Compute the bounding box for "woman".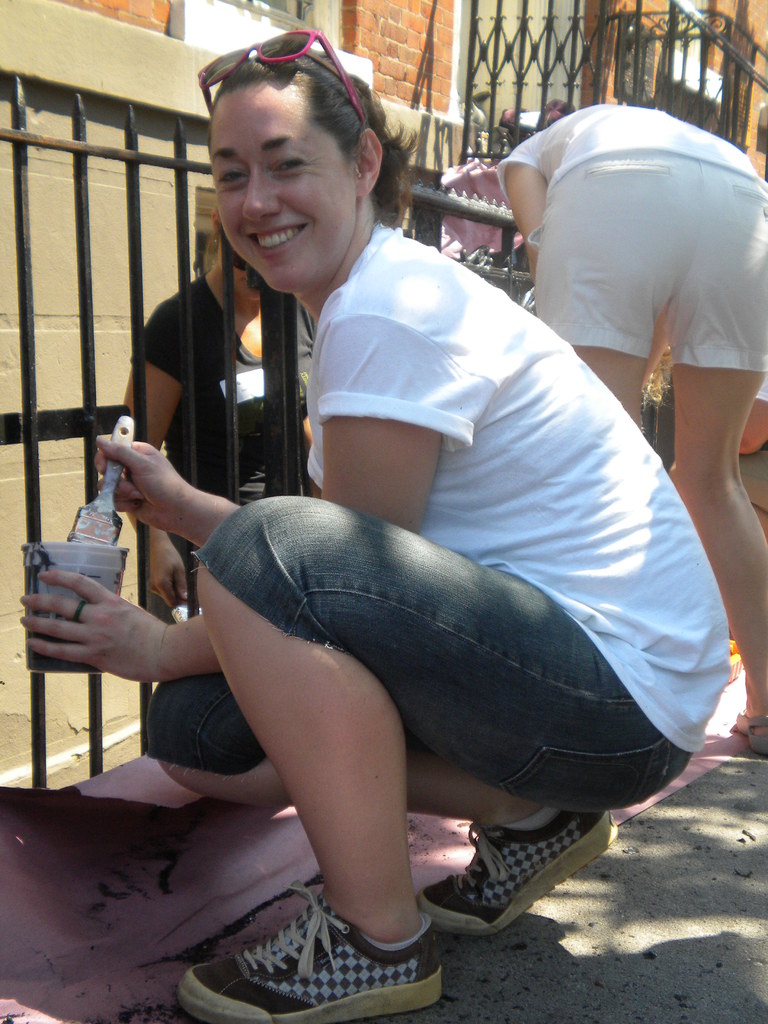
detection(22, 27, 734, 1023).
